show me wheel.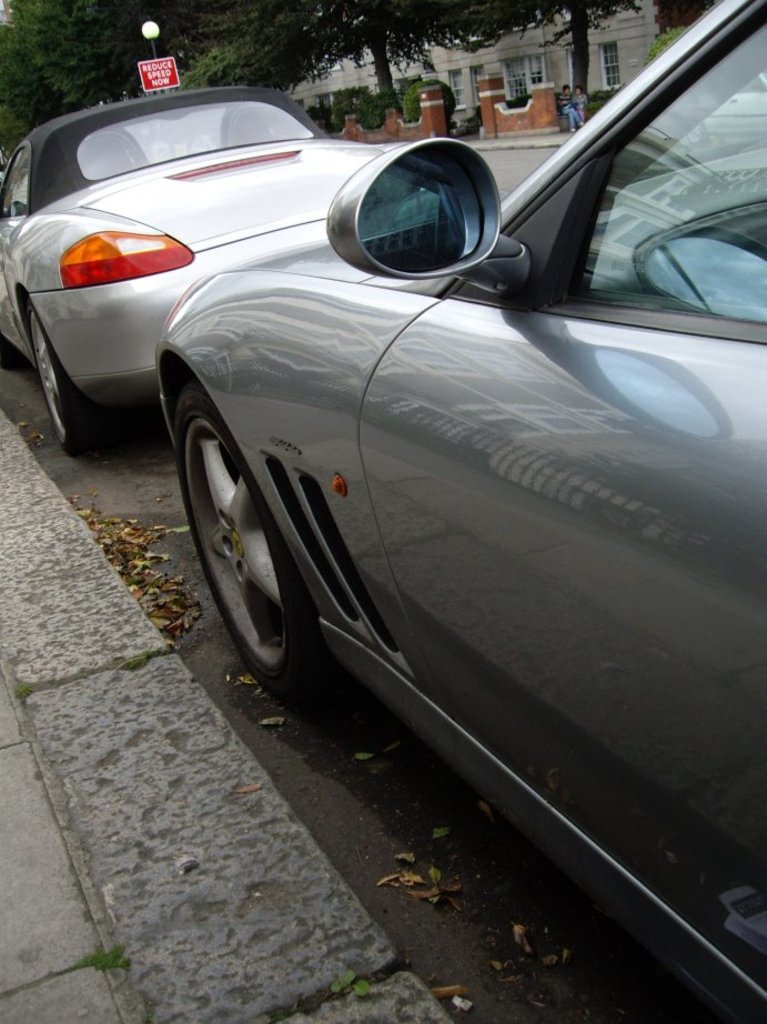
wheel is here: <box>176,385,342,700</box>.
